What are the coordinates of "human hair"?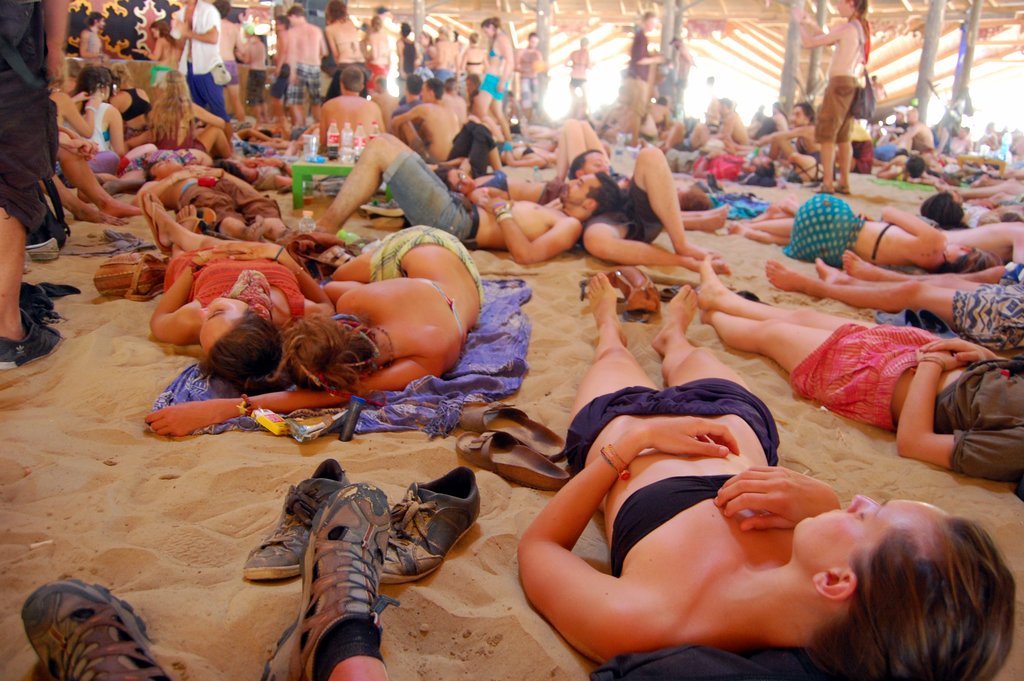
BBox(922, 192, 966, 225).
